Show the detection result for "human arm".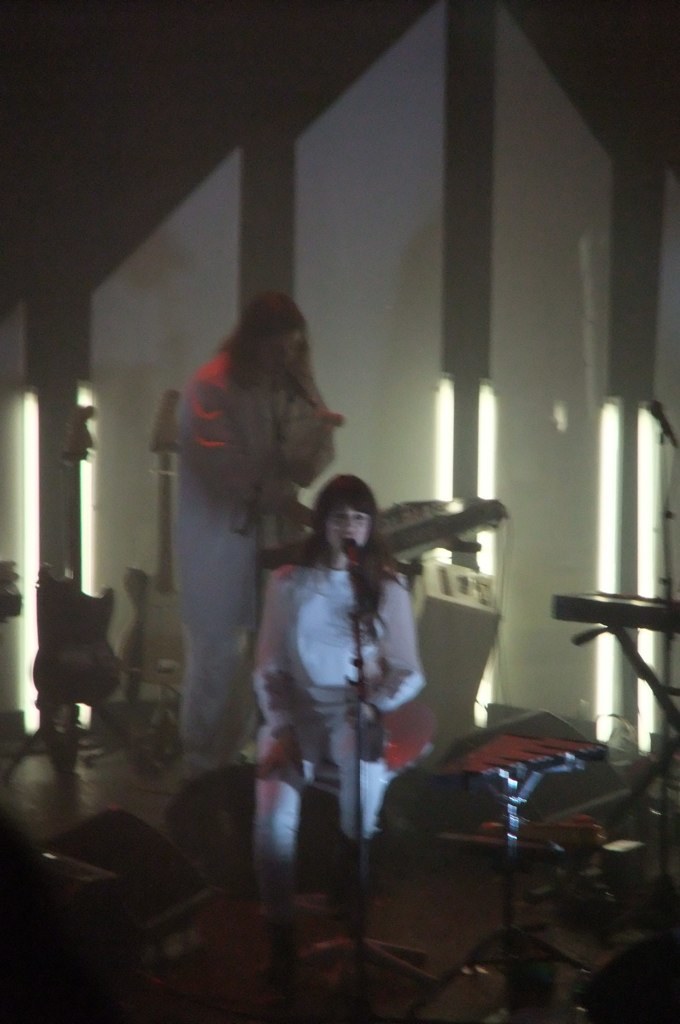
bbox(336, 590, 445, 709).
